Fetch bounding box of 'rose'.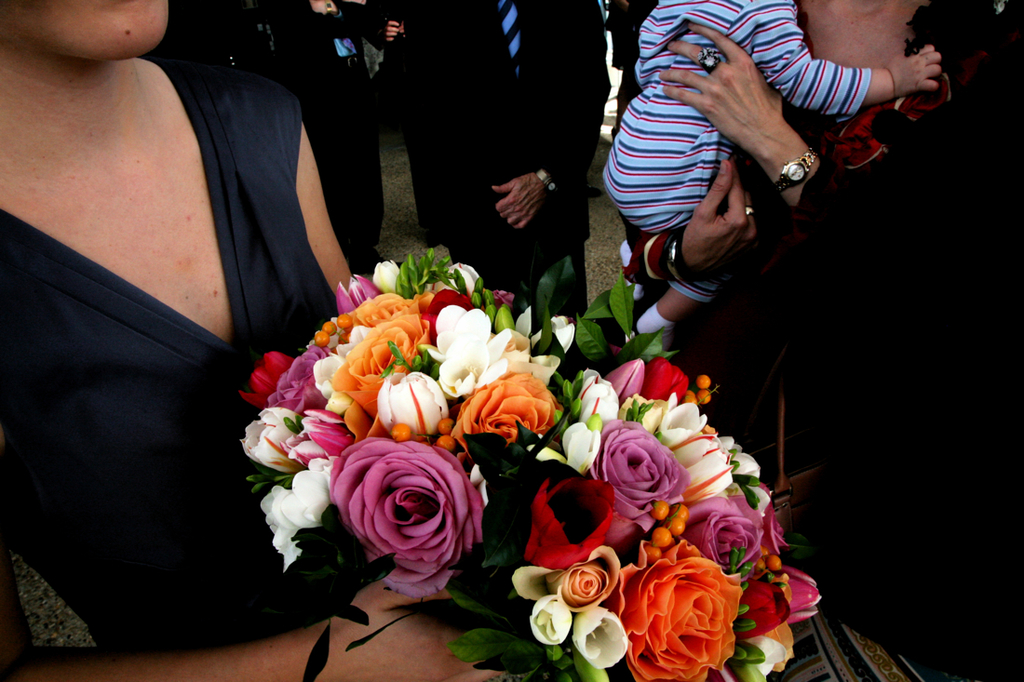
Bbox: [685, 494, 765, 574].
